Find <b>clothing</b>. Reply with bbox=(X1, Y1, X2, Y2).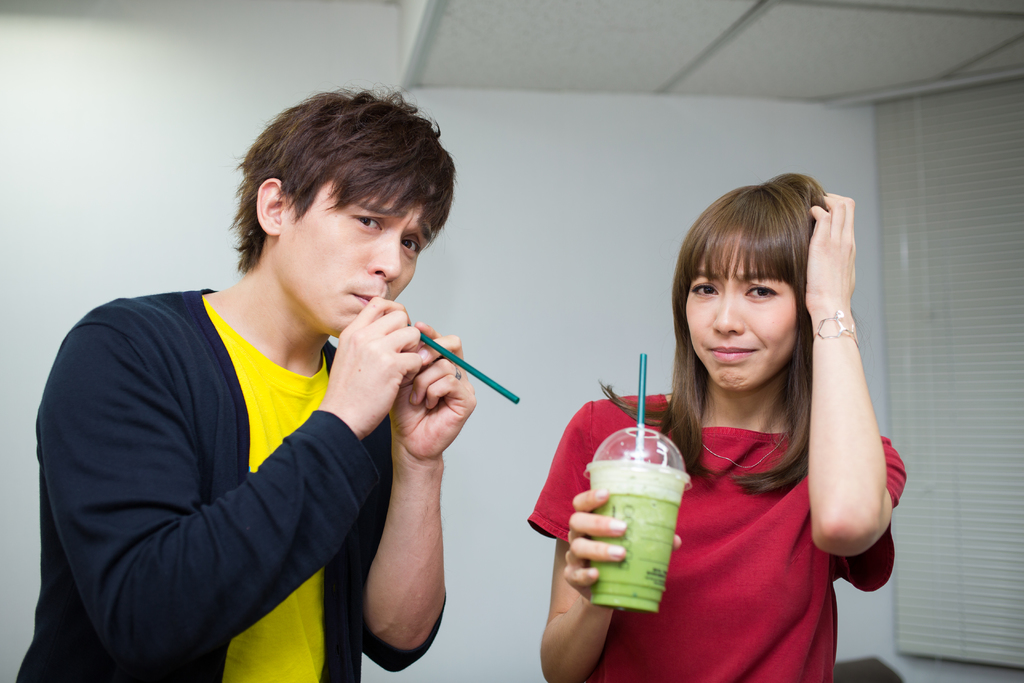
bbox=(7, 281, 442, 682).
